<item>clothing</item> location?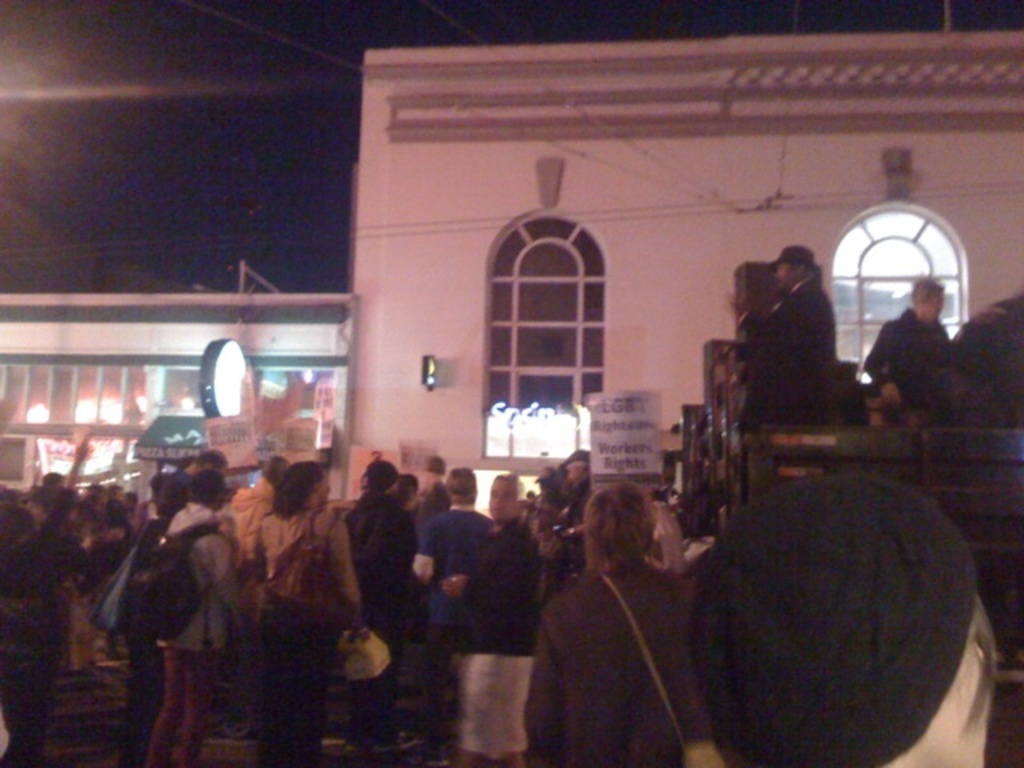
bbox=(414, 499, 493, 704)
